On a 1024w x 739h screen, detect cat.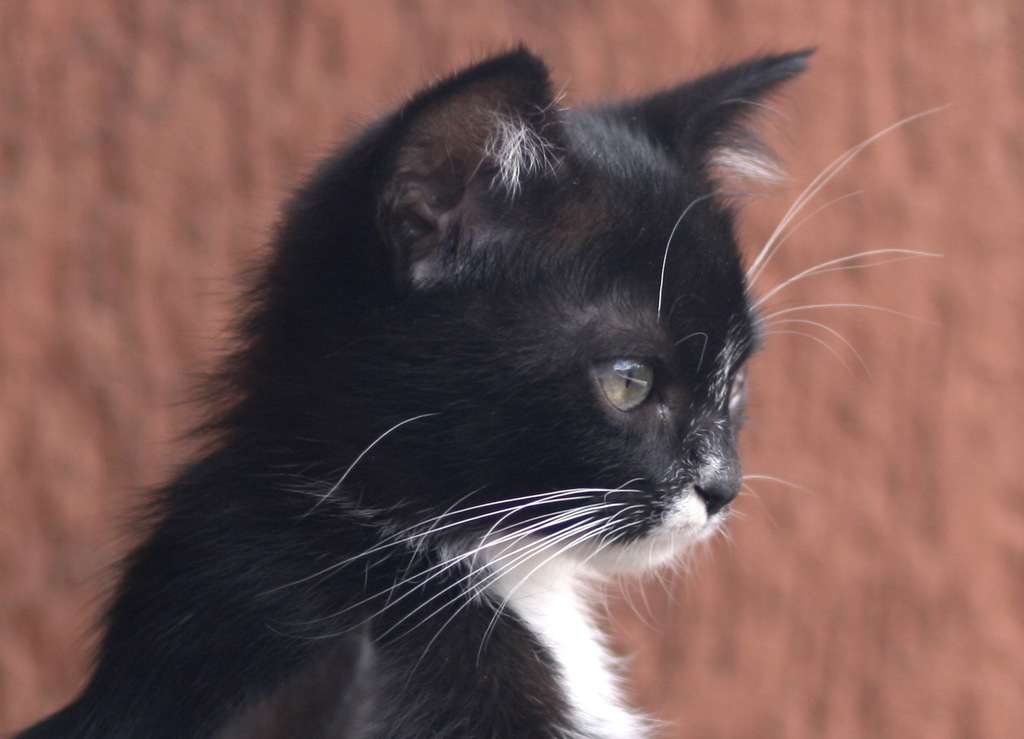
box=[0, 36, 954, 738].
